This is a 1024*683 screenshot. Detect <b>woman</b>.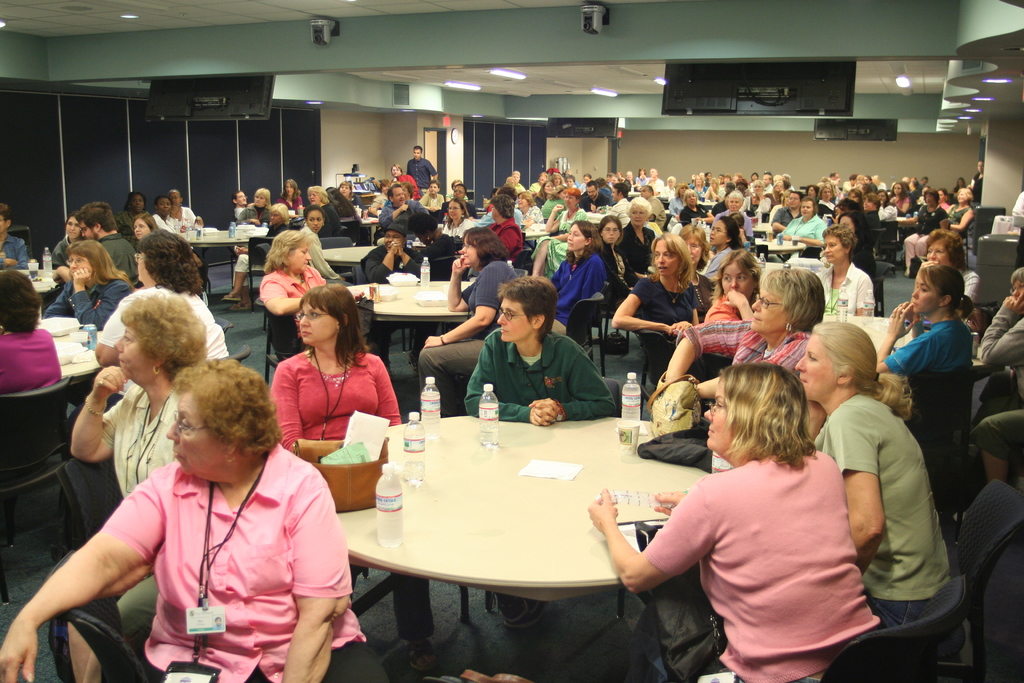
(151, 197, 184, 228).
